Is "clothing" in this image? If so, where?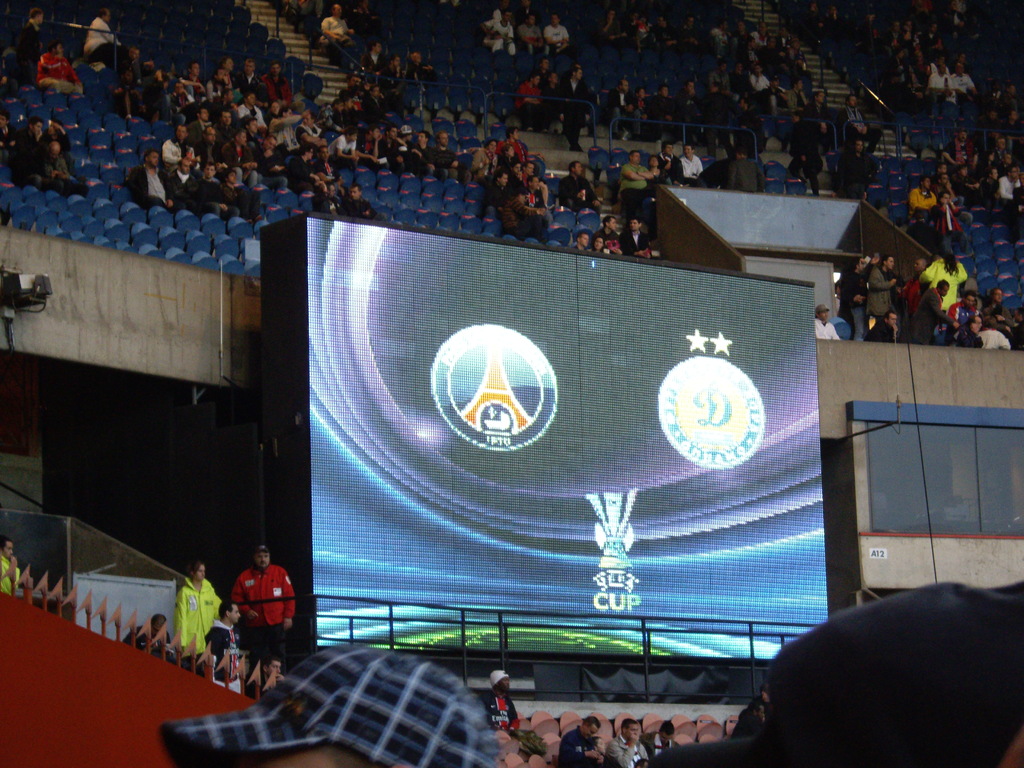
Yes, at bbox=[127, 621, 173, 665].
